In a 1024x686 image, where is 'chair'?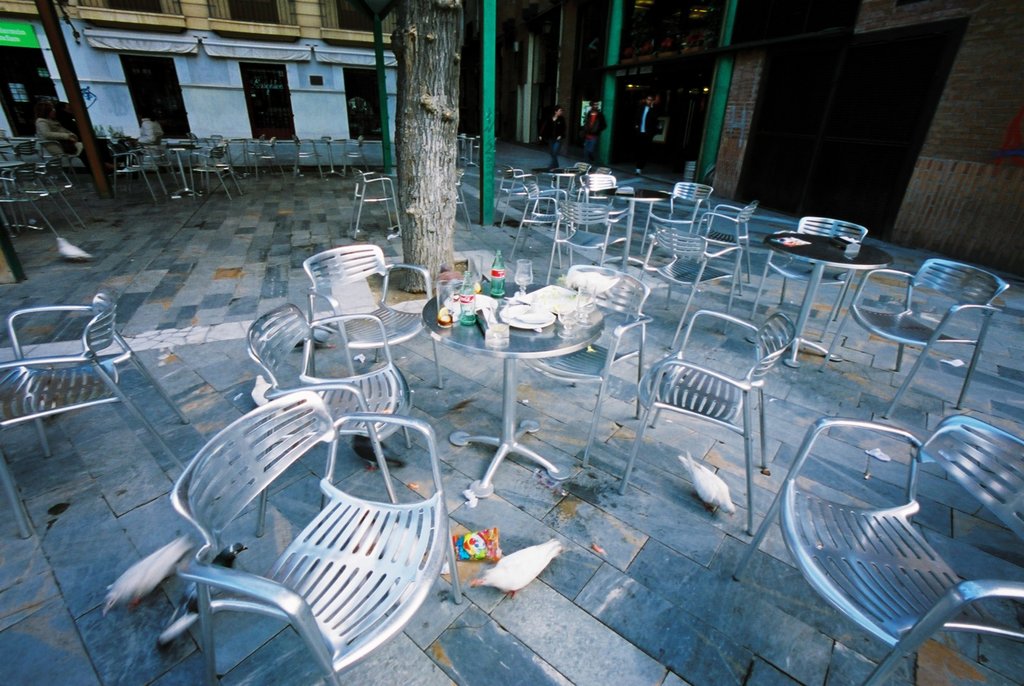
243, 298, 417, 508.
